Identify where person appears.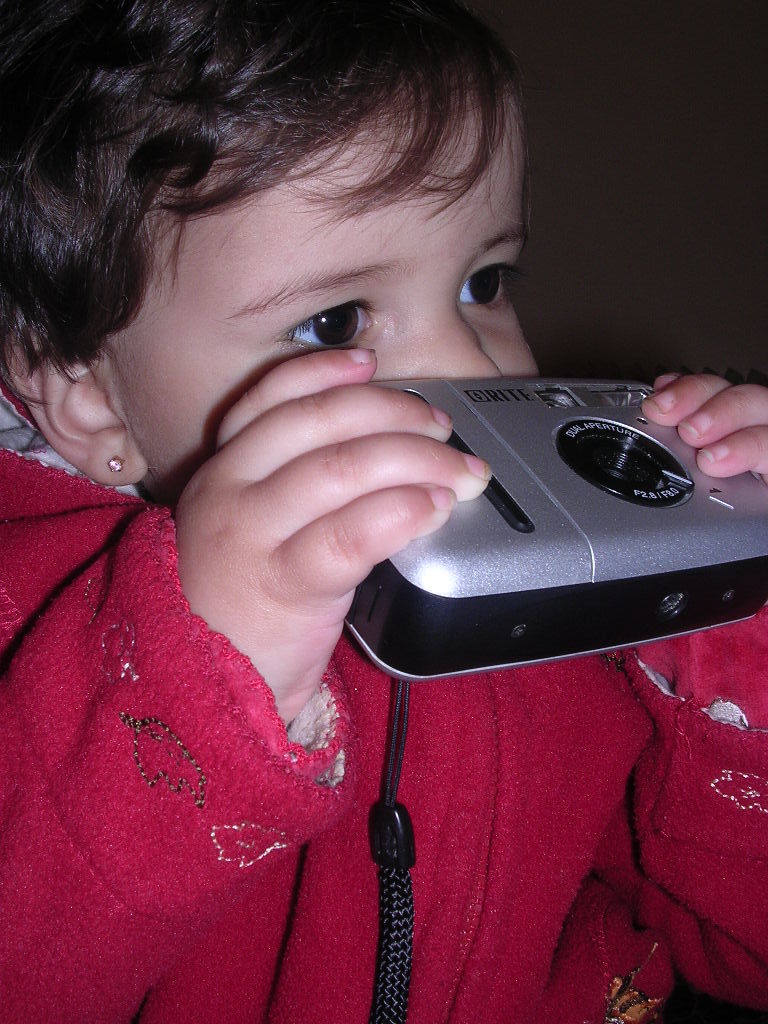
Appears at Rect(37, 0, 693, 996).
